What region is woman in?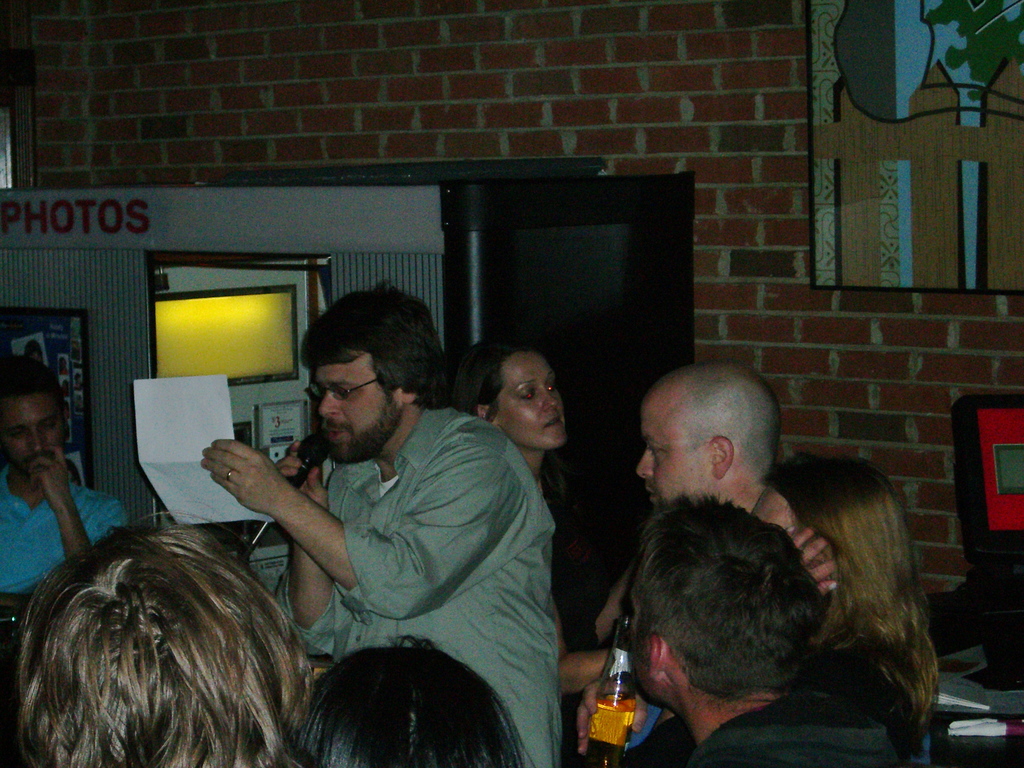
box(748, 456, 942, 767).
